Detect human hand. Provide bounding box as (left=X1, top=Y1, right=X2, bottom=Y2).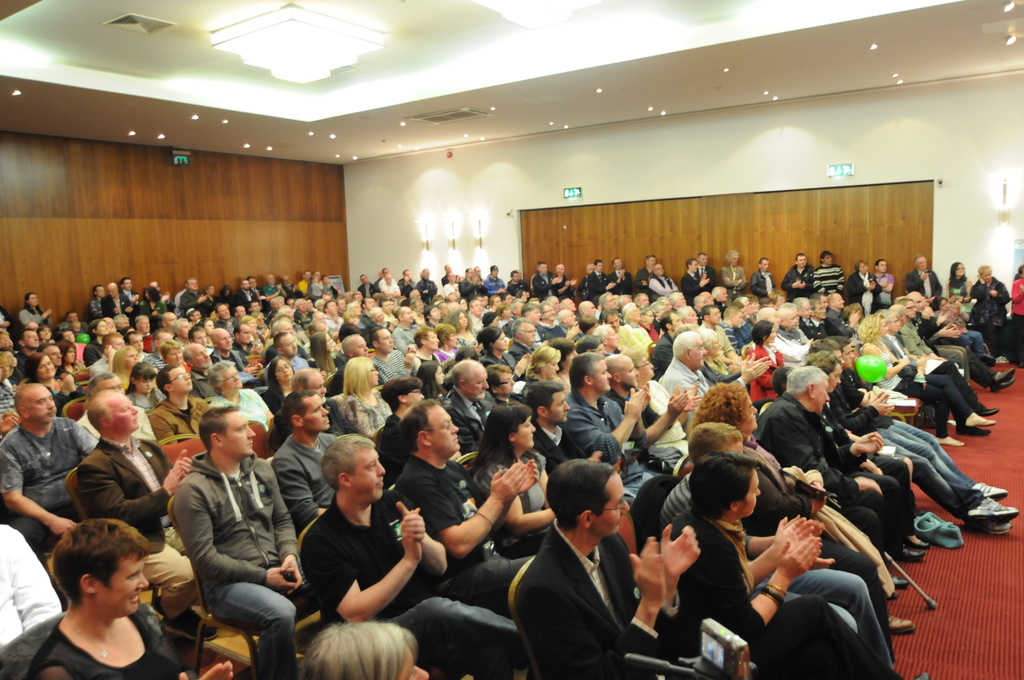
(left=490, top=461, right=528, bottom=503).
